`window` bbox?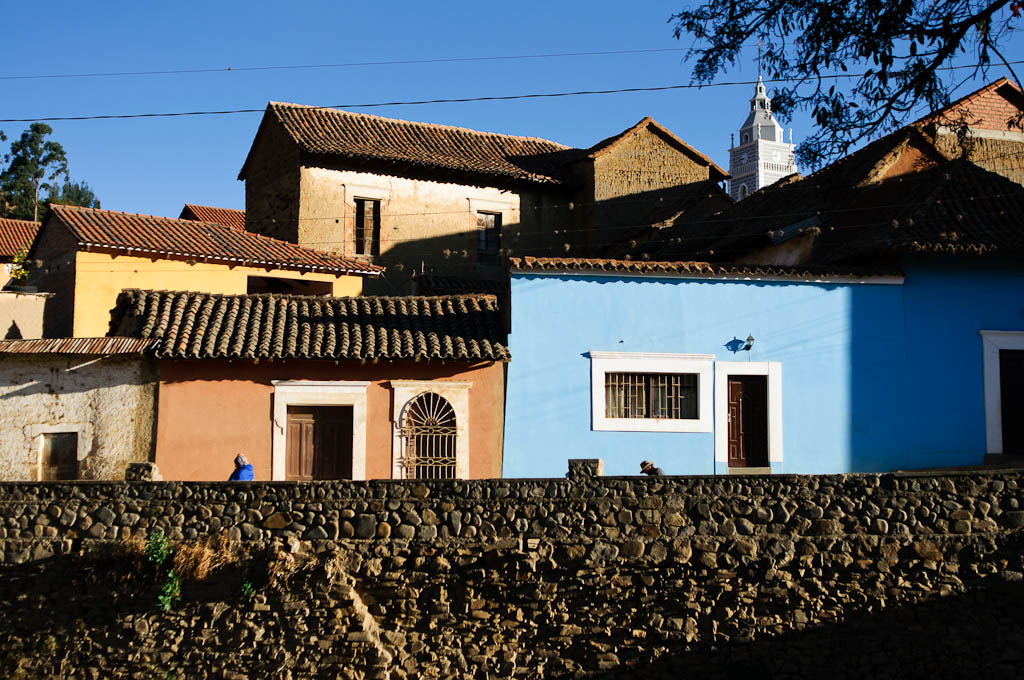
box(999, 348, 1023, 450)
